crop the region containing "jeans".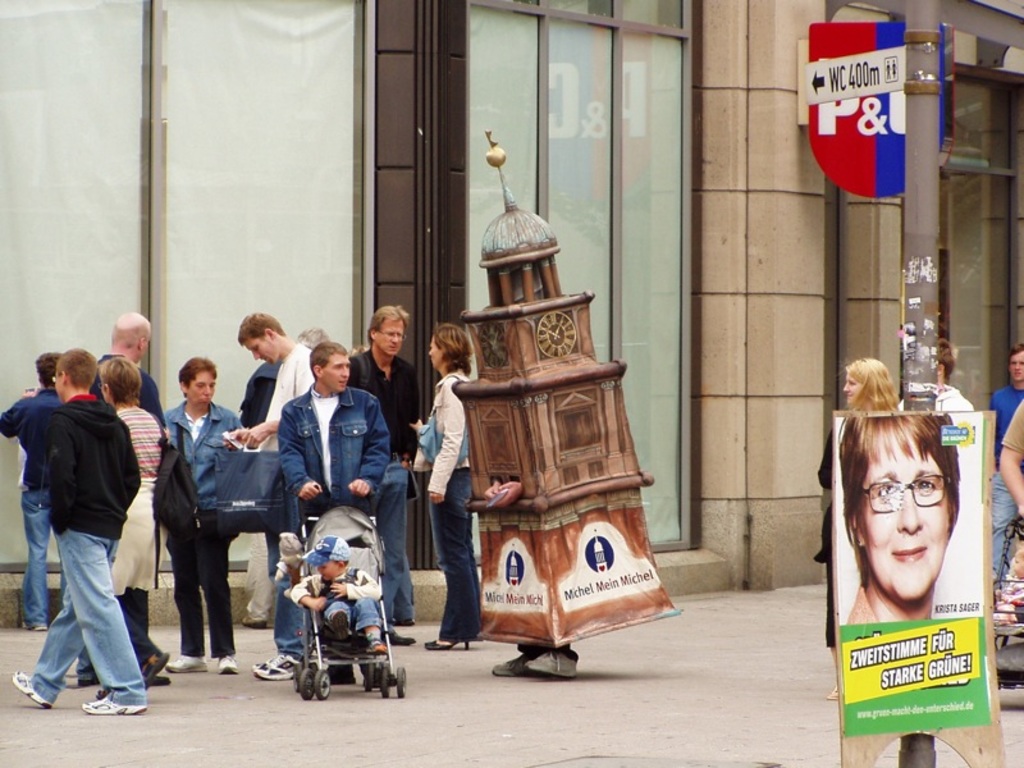
Crop region: left=18, top=486, right=45, bottom=628.
